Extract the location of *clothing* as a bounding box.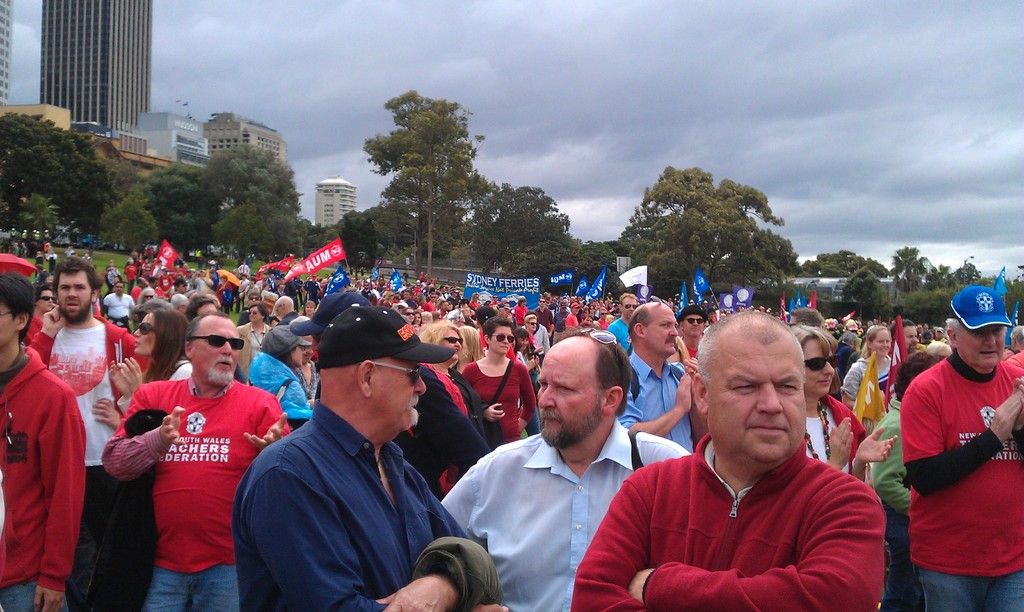
detection(859, 399, 922, 611).
